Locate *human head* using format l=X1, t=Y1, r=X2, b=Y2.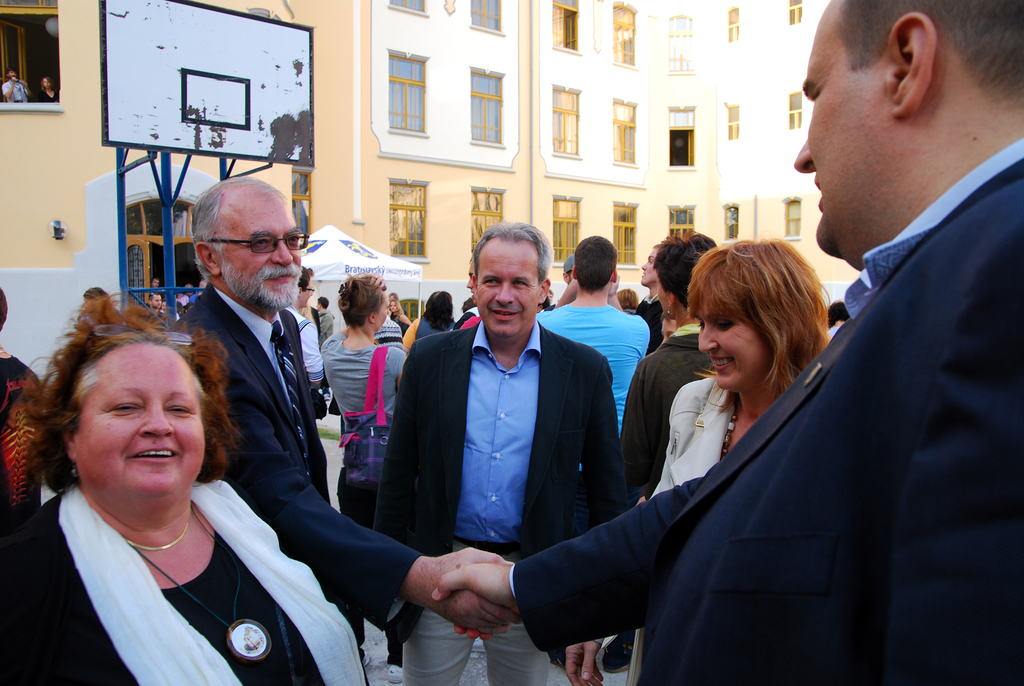
l=0, t=286, r=8, b=337.
